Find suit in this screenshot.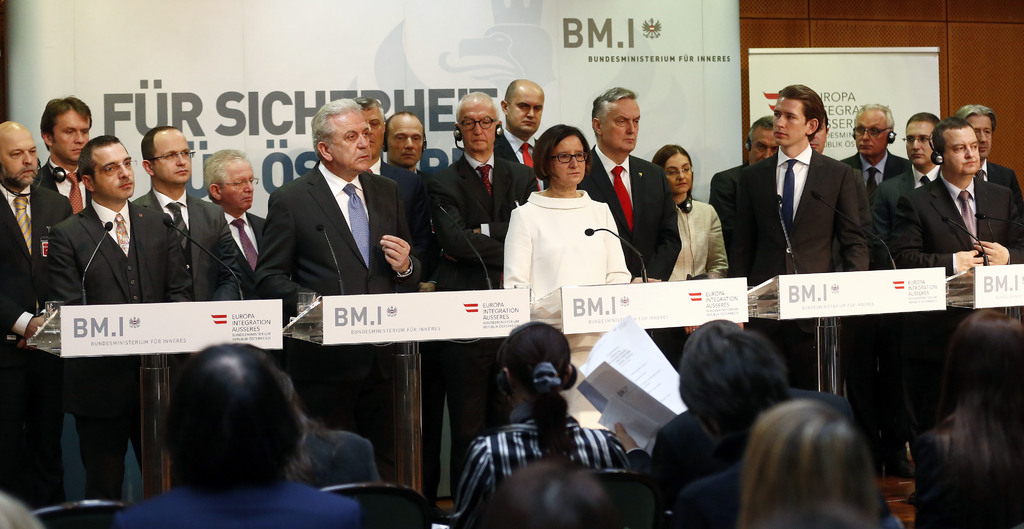
The bounding box for suit is 417/164/445/501.
